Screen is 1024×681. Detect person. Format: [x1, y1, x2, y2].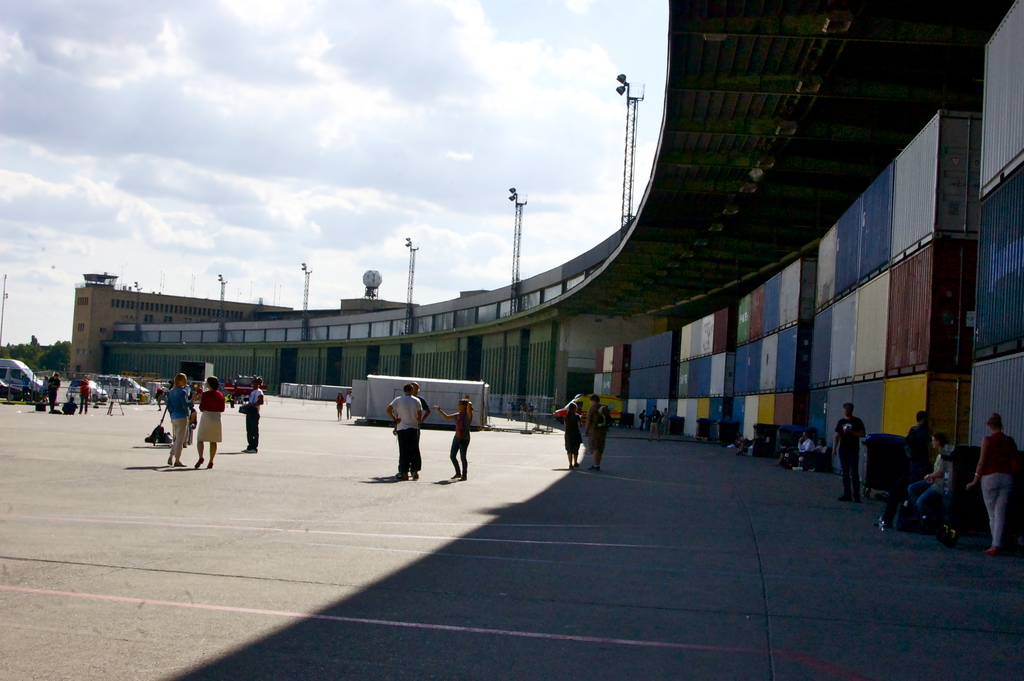
[586, 389, 612, 465].
